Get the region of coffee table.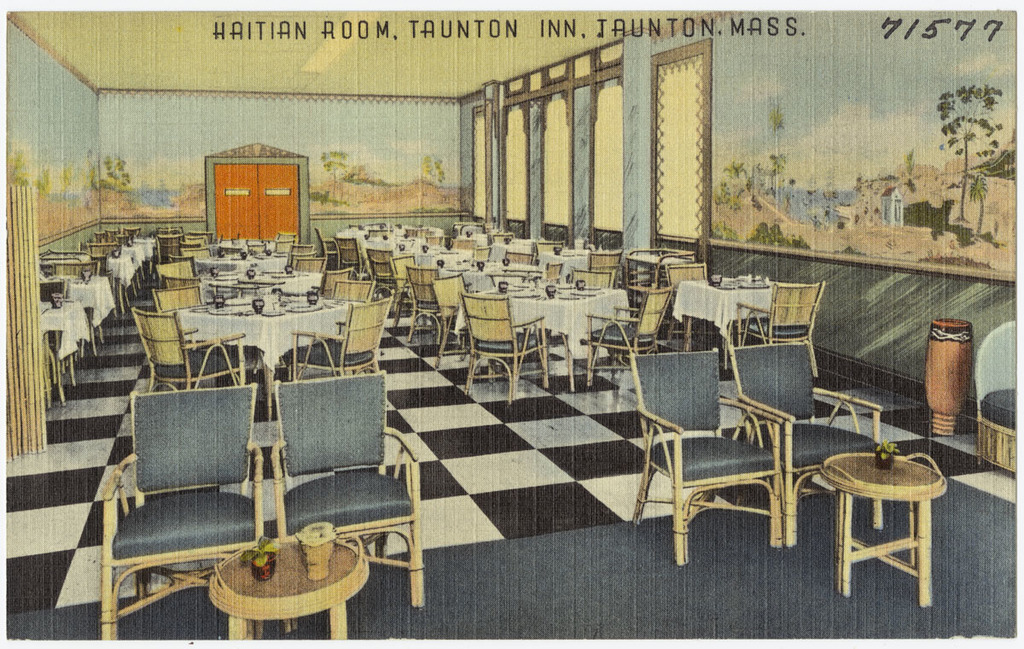
bbox=(38, 296, 94, 395).
